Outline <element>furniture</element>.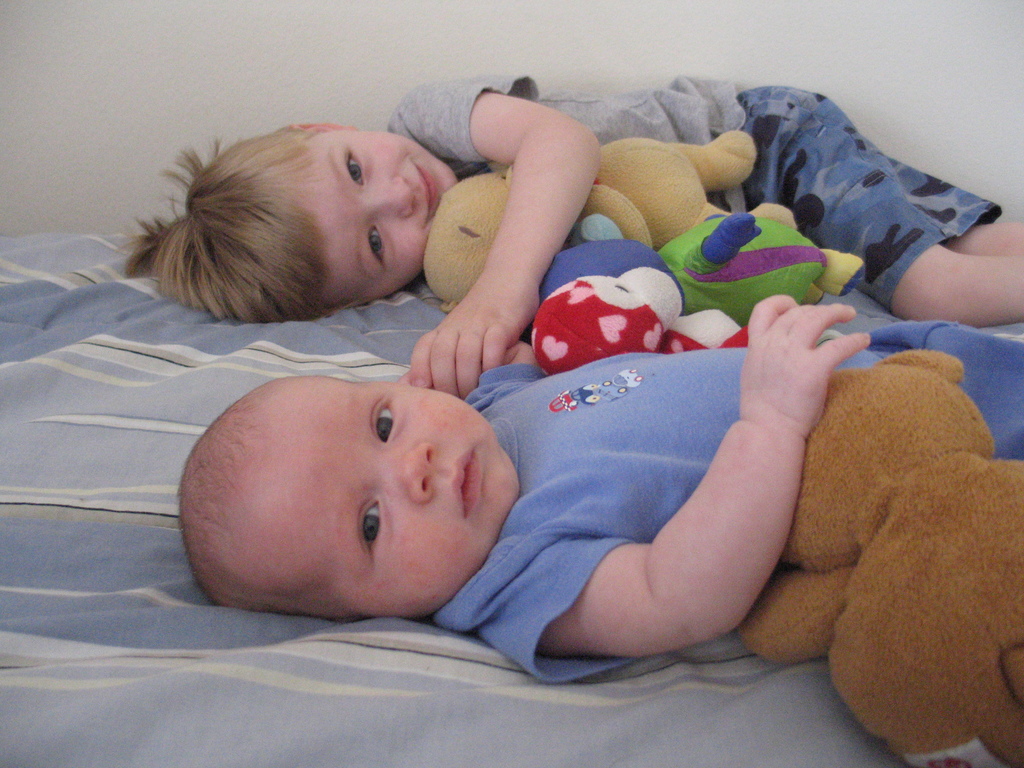
Outline: <box>0,232,1023,767</box>.
